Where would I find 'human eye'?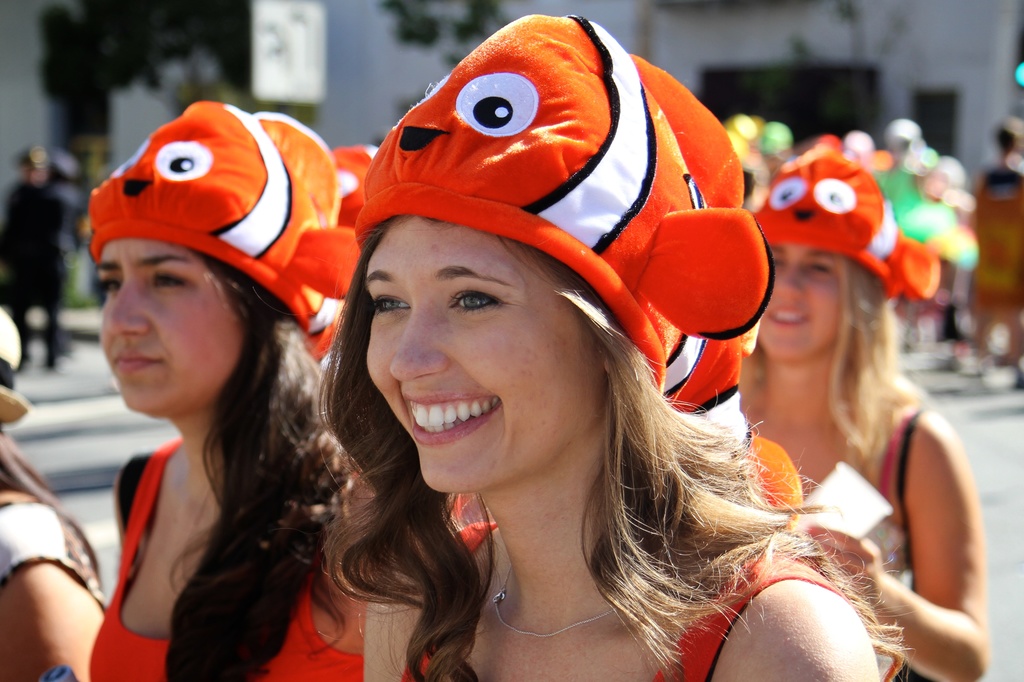
At 373,289,416,314.
